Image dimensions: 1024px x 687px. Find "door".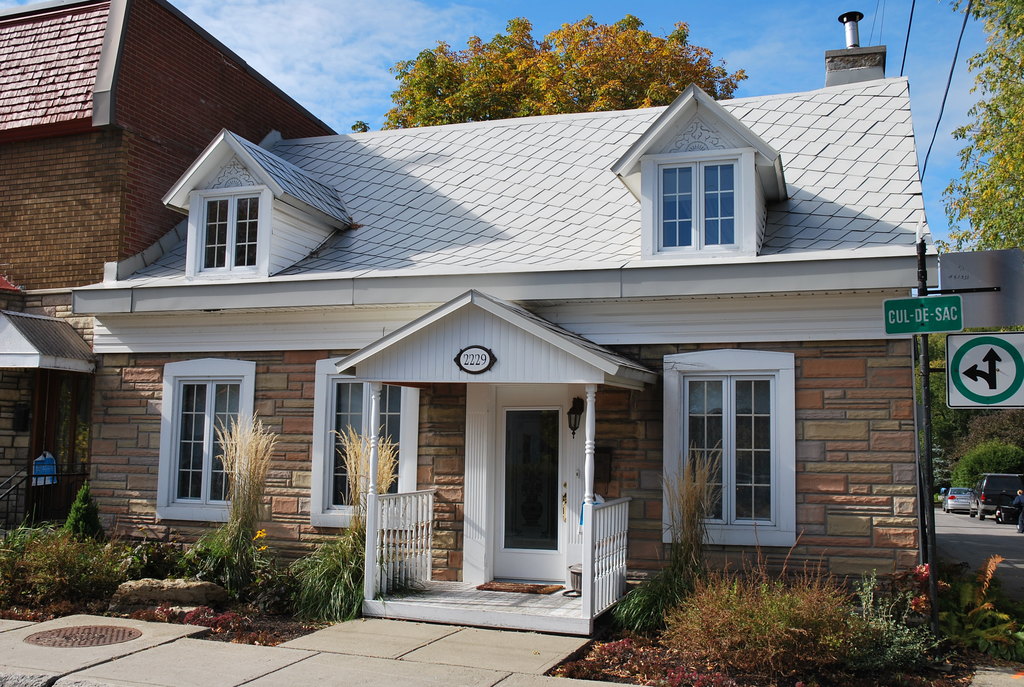
box=[483, 380, 566, 579].
